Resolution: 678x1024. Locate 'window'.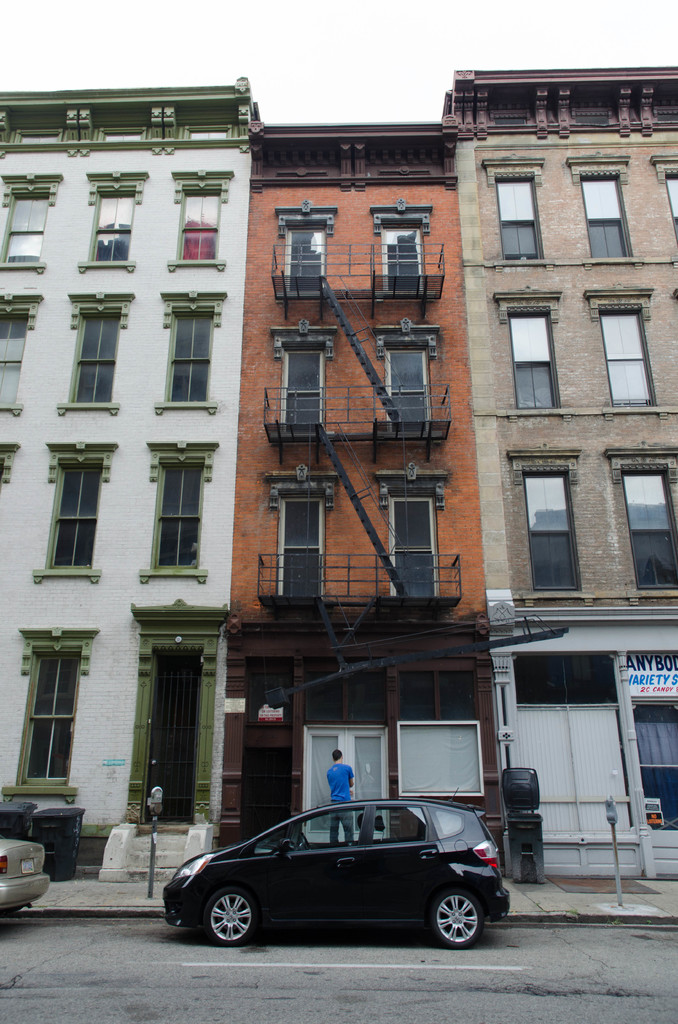
bbox=[574, 169, 634, 284].
